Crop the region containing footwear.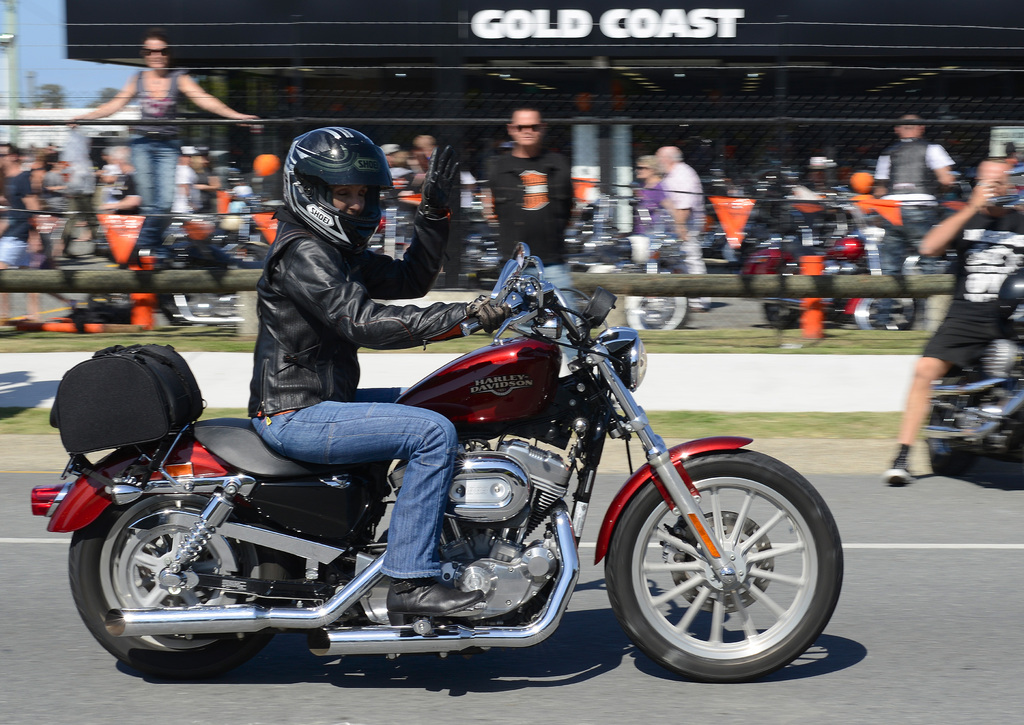
Crop region: x1=885, y1=453, x2=916, y2=483.
